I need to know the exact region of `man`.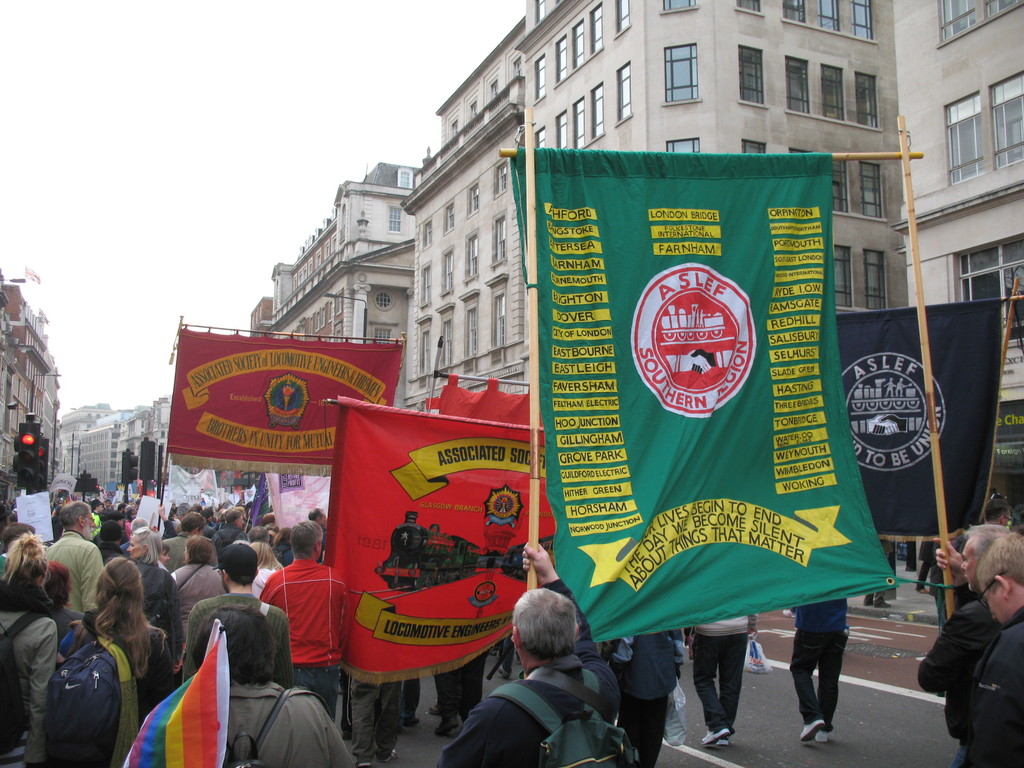
Region: {"x1": 977, "y1": 500, "x2": 1011, "y2": 521}.
